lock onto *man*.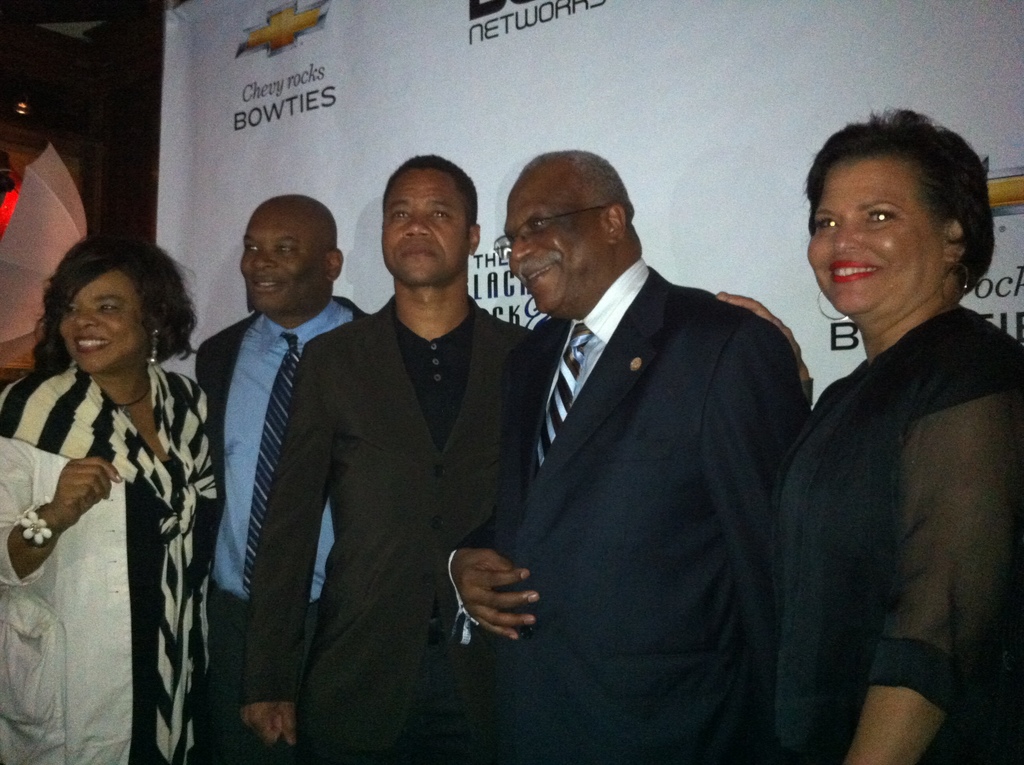
Locked: bbox(188, 198, 365, 764).
